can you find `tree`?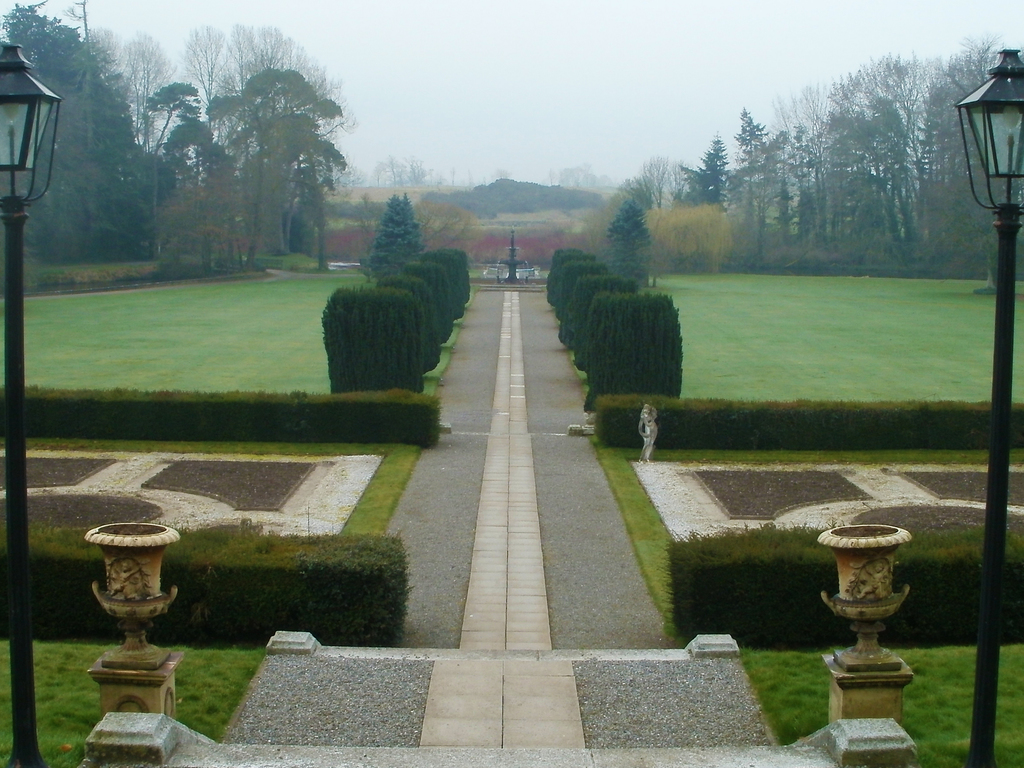
Yes, bounding box: <region>570, 281, 659, 377</region>.
